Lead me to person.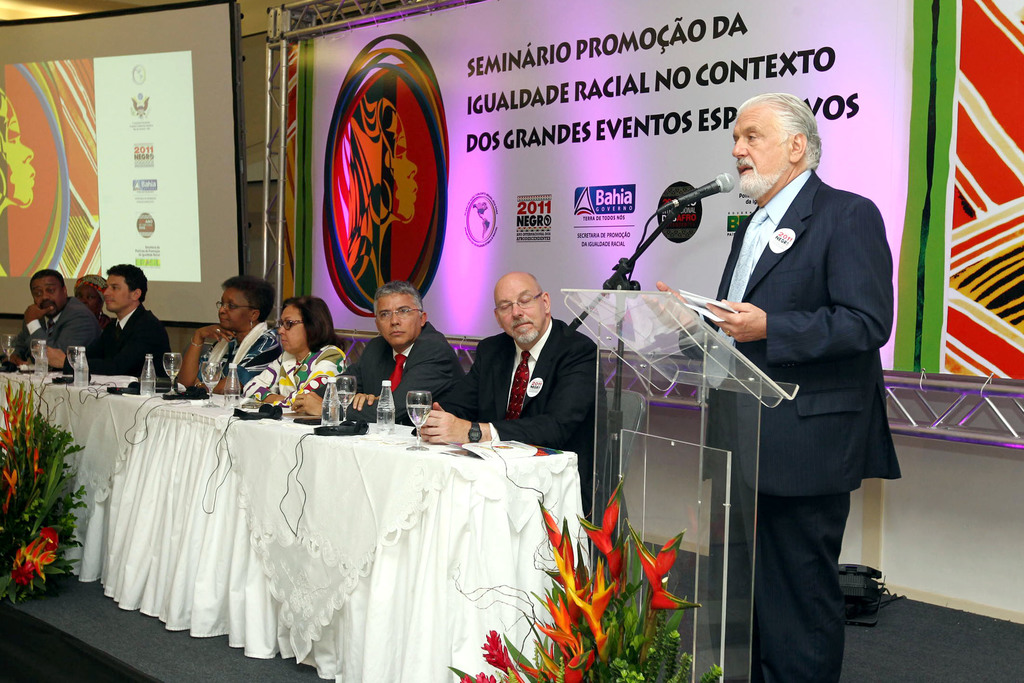
Lead to 17,269,100,366.
